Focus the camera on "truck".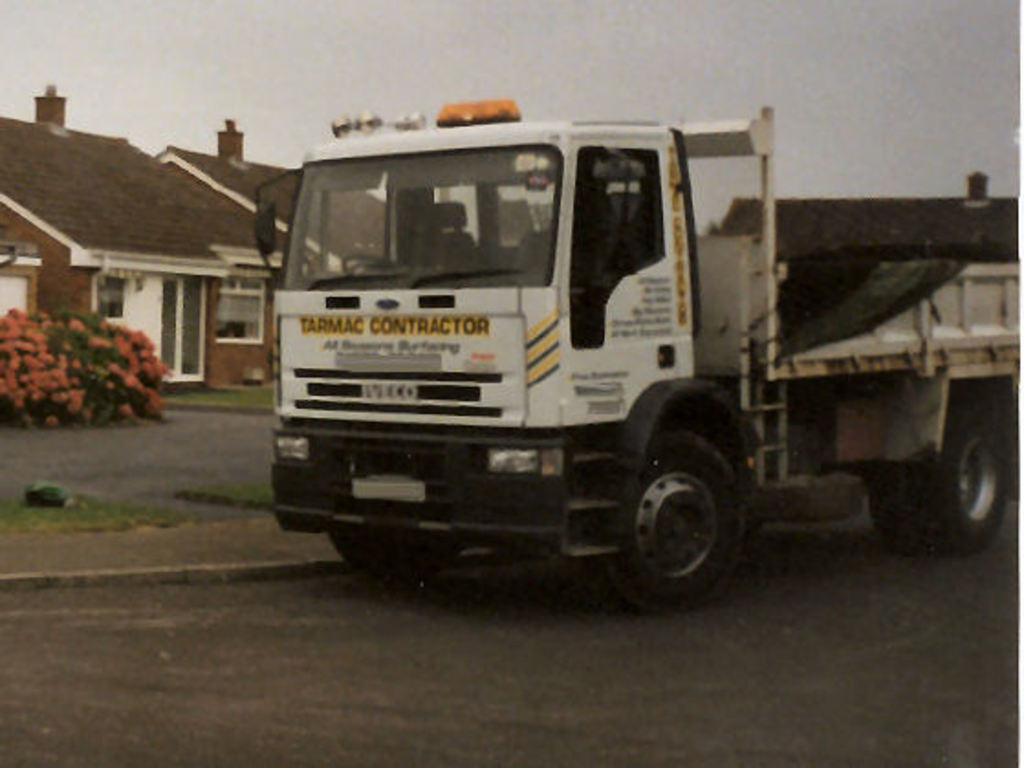
Focus region: (236, 84, 1023, 605).
